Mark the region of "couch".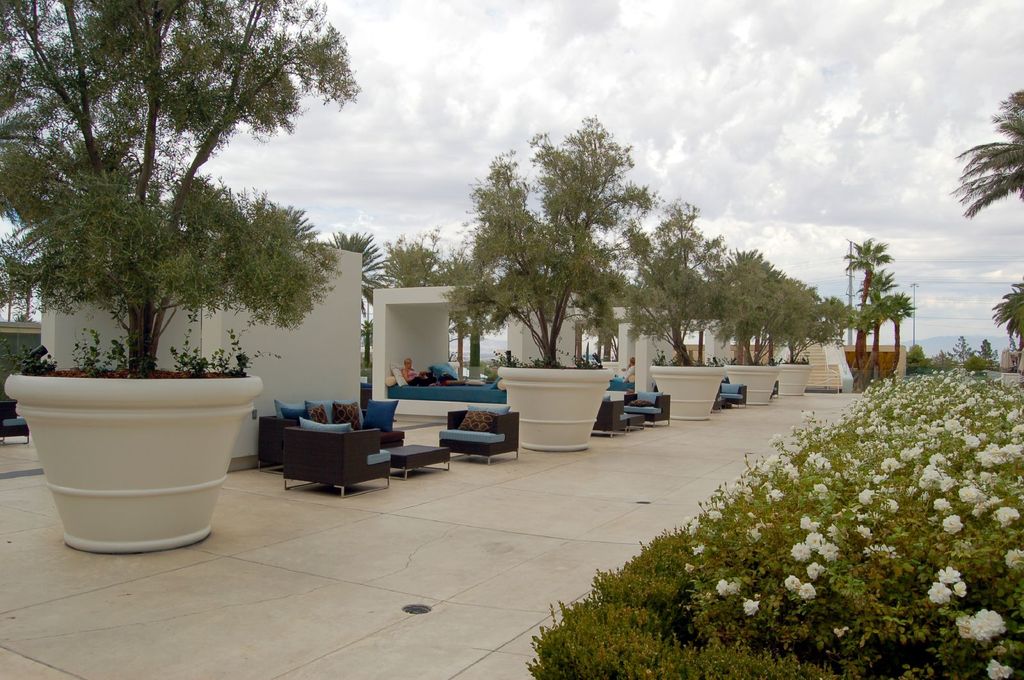
Region: crop(254, 399, 403, 469).
